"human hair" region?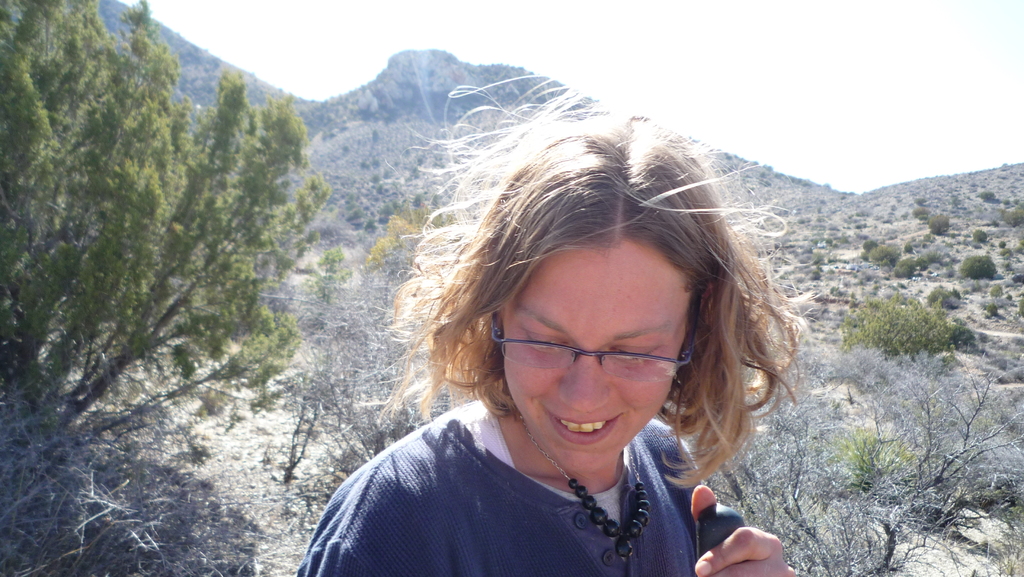
x1=392, y1=148, x2=788, y2=456
